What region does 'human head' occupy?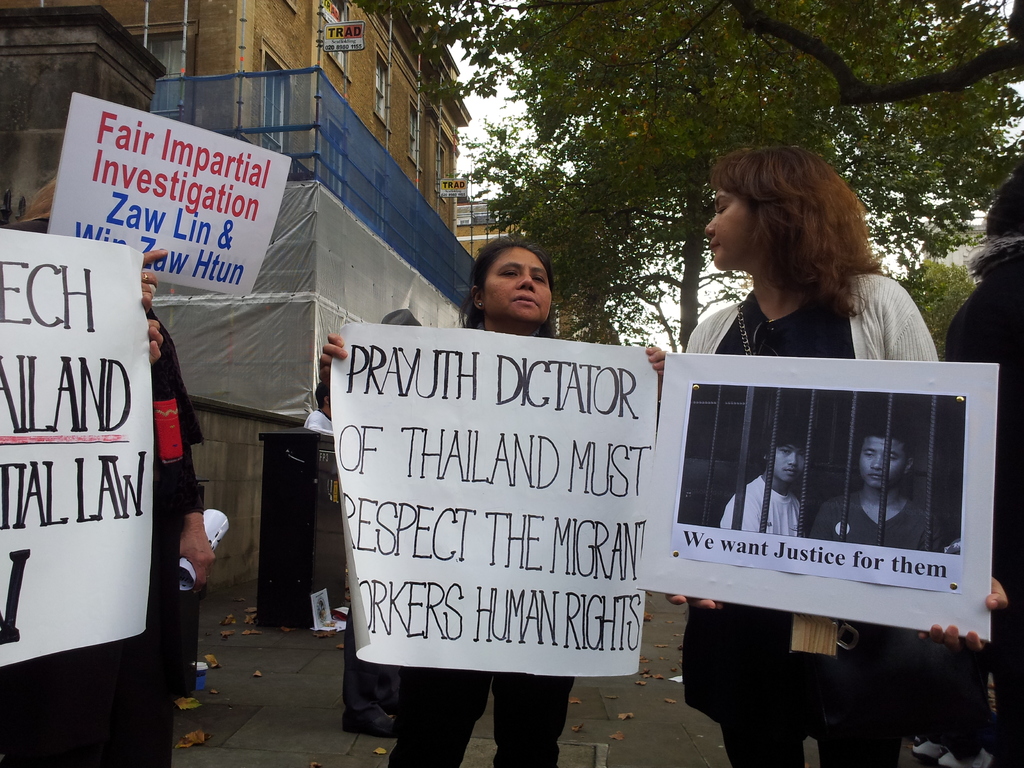
box(856, 424, 916, 491).
